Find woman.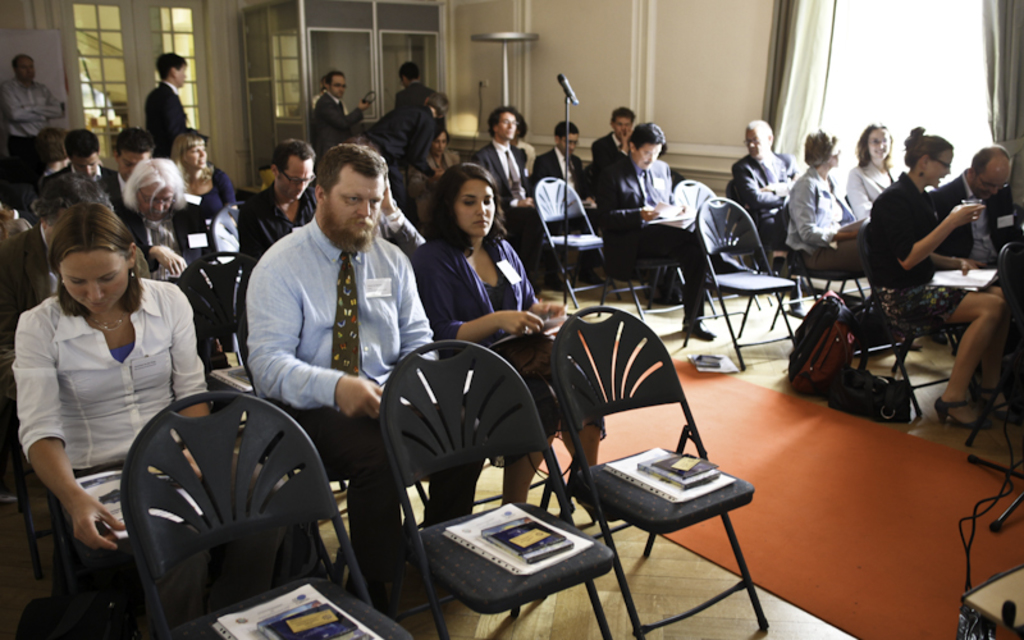
x1=169, y1=133, x2=243, y2=347.
